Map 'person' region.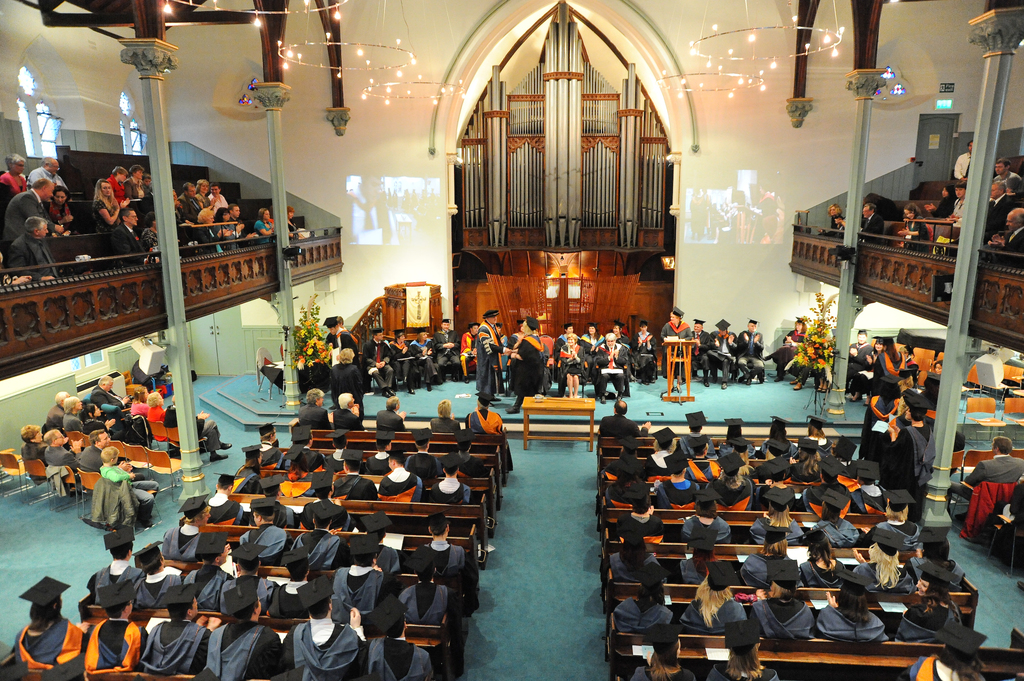
Mapped to 0/157/33/192.
